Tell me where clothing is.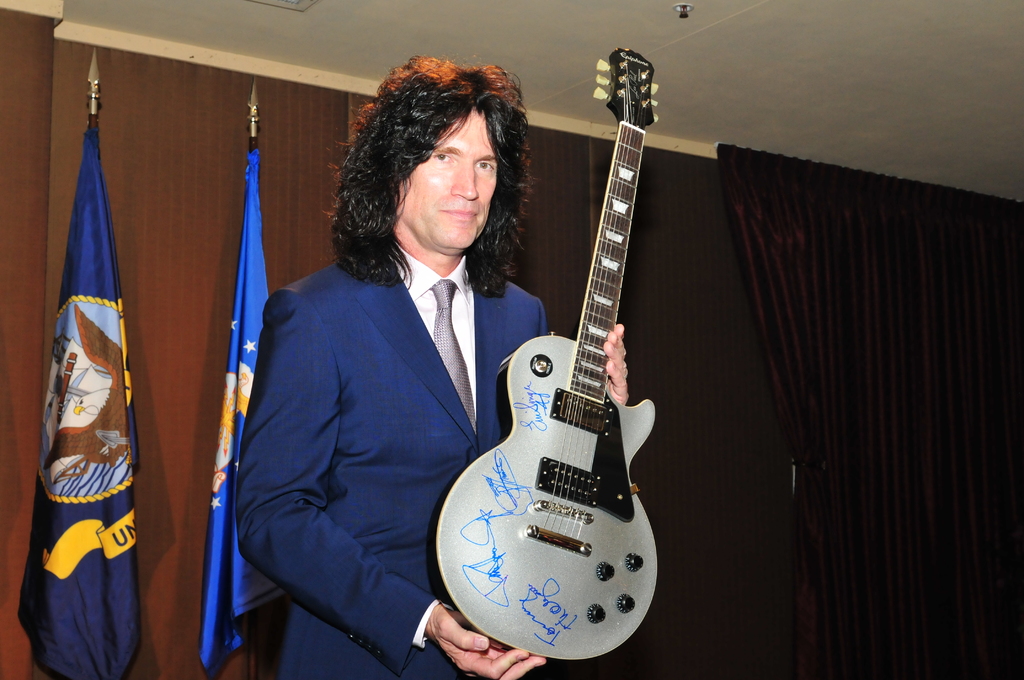
clothing is at 243/232/550/679.
